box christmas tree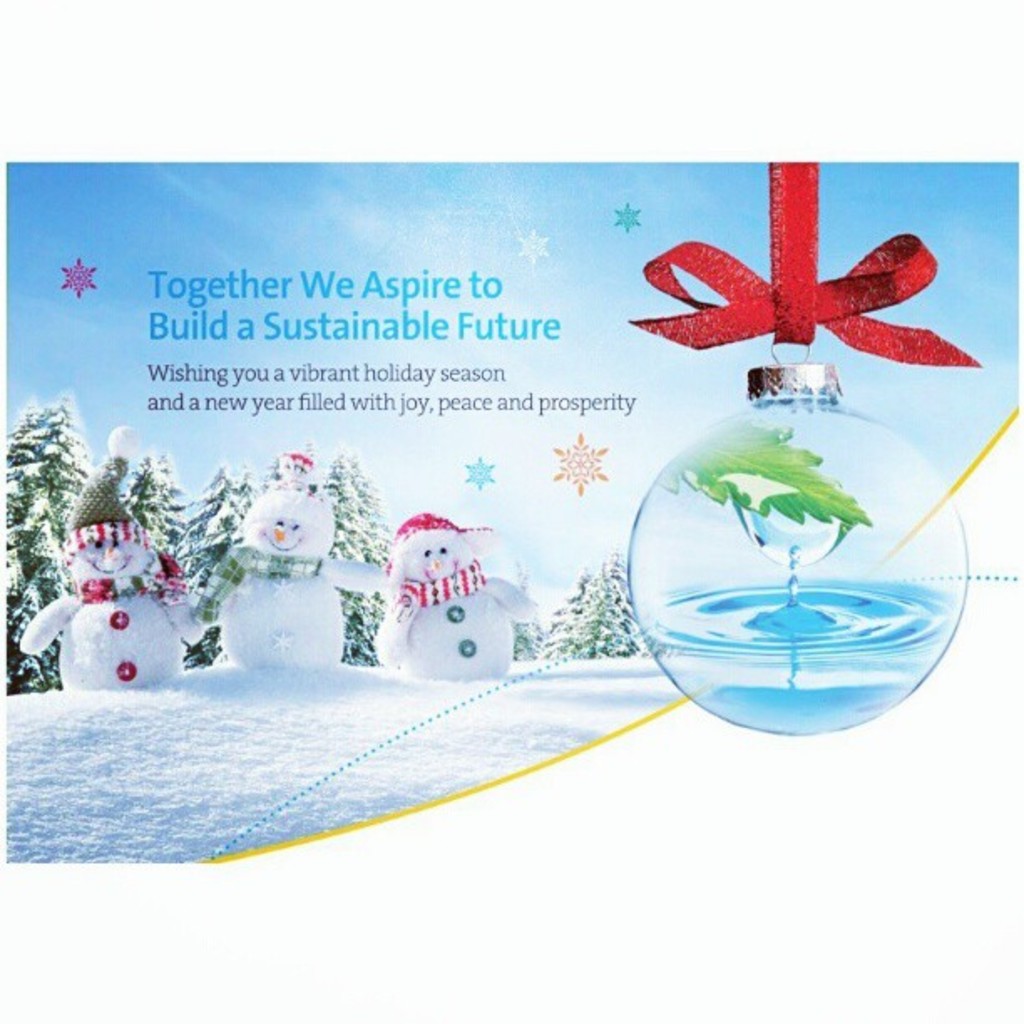
bbox(167, 463, 236, 683)
